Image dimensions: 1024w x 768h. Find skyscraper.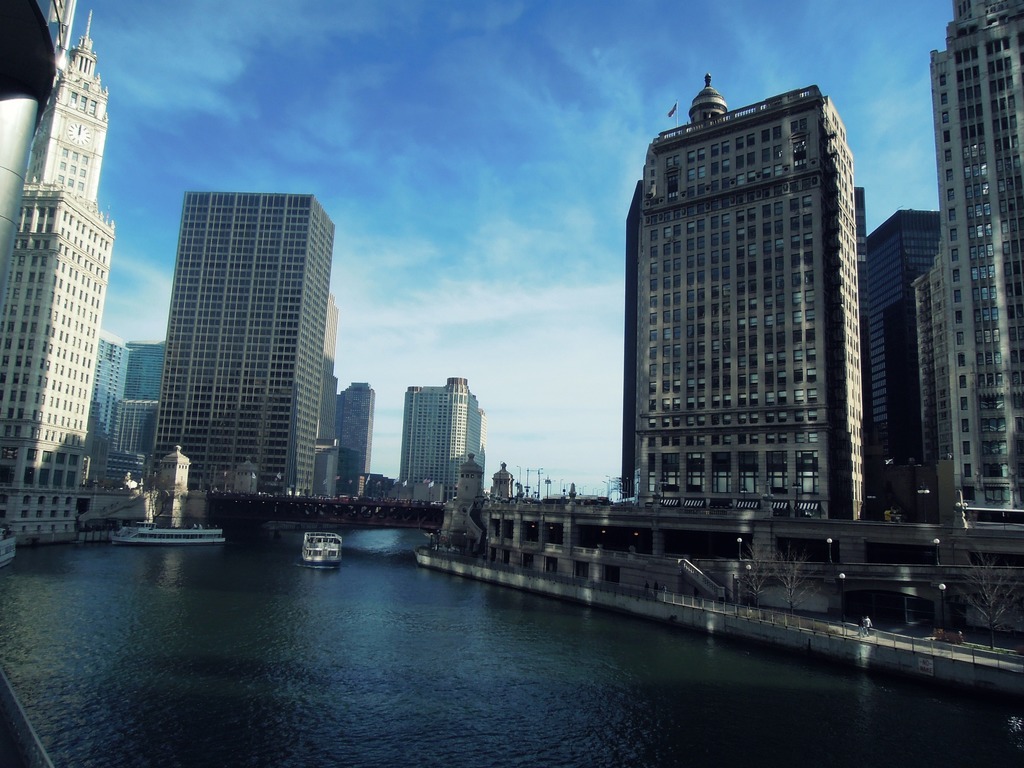
region(856, 204, 957, 483).
